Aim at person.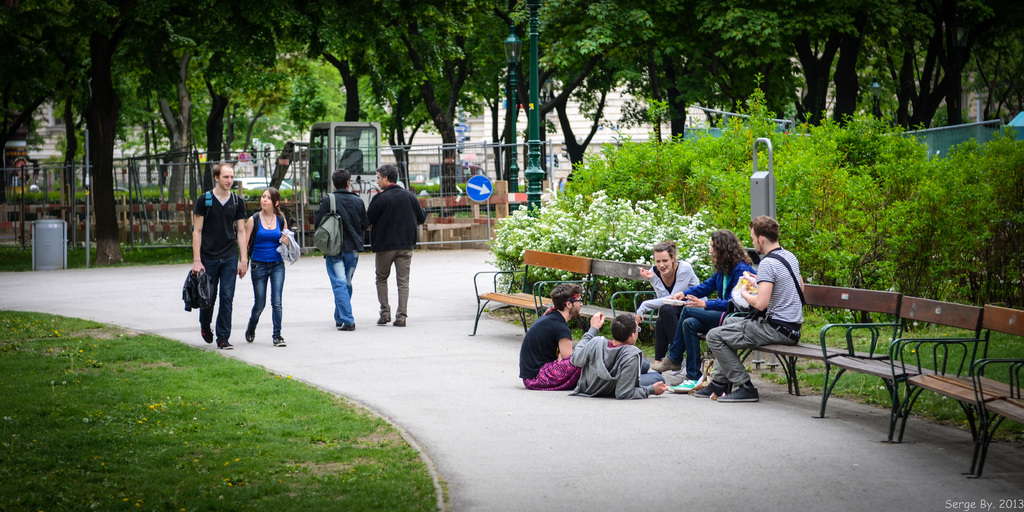
Aimed at rect(520, 280, 579, 392).
